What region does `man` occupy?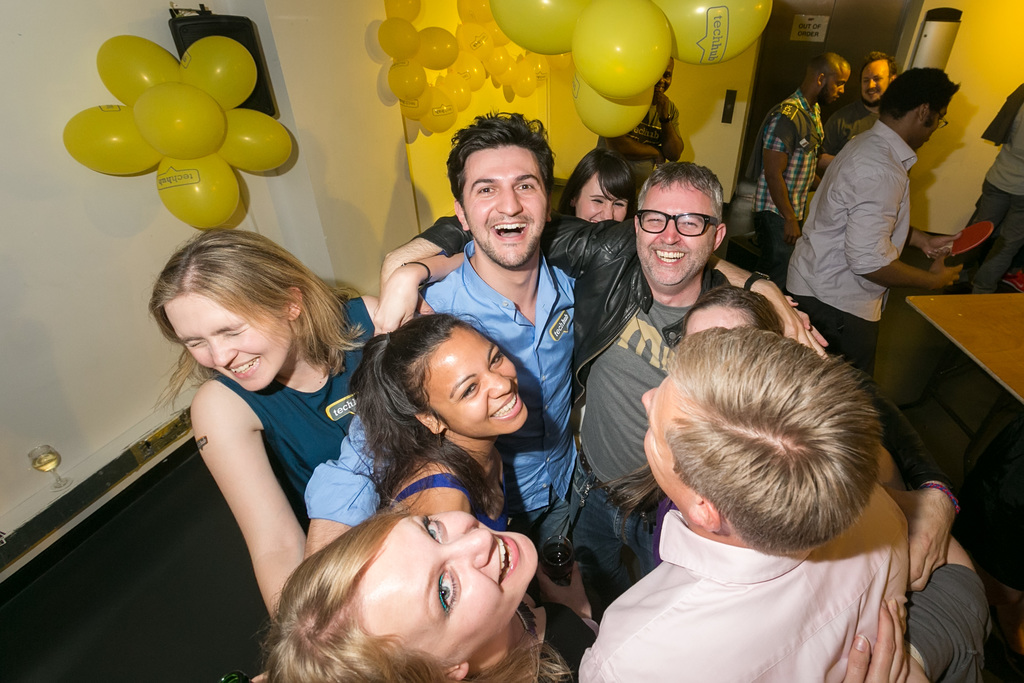
(x1=788, y1=62, x2=955, y2=351).
